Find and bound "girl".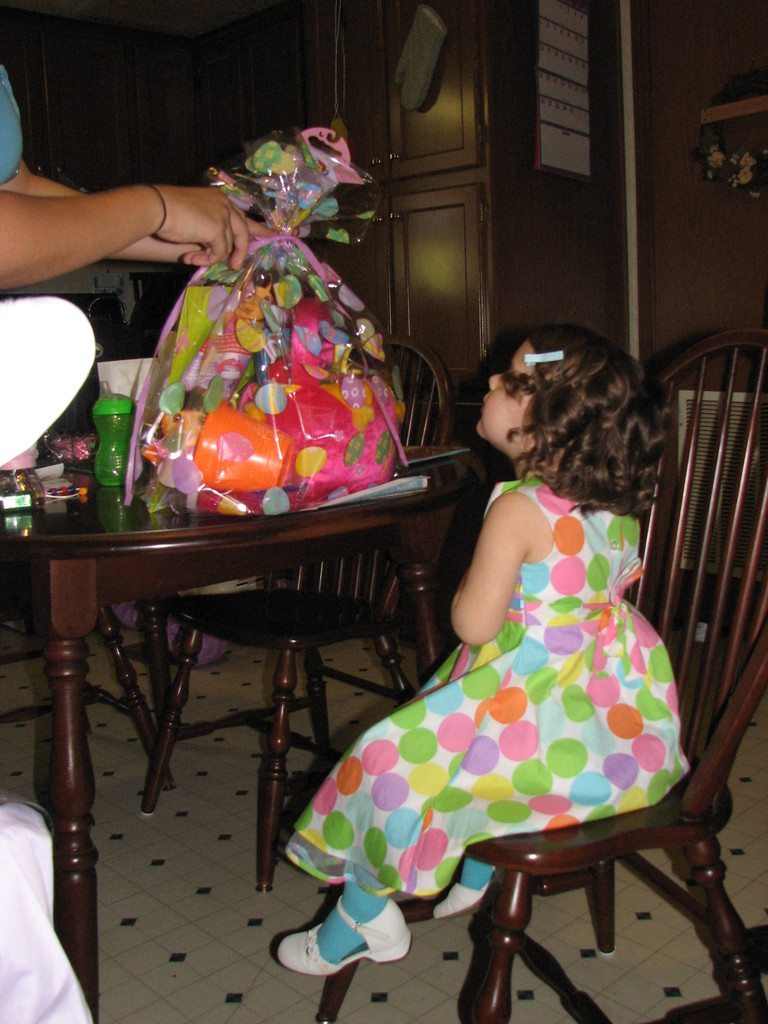
Bound: <box>275,318,687,974</box>.
